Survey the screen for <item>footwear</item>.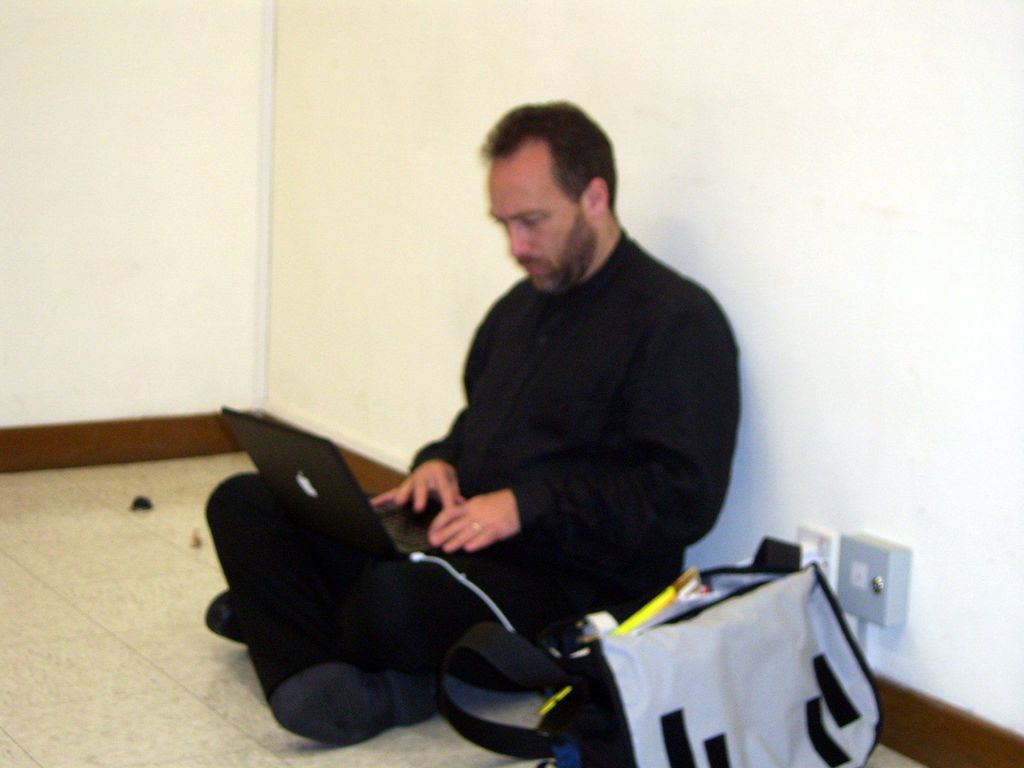
Survey found: crop(204, 588, 251, 651).
